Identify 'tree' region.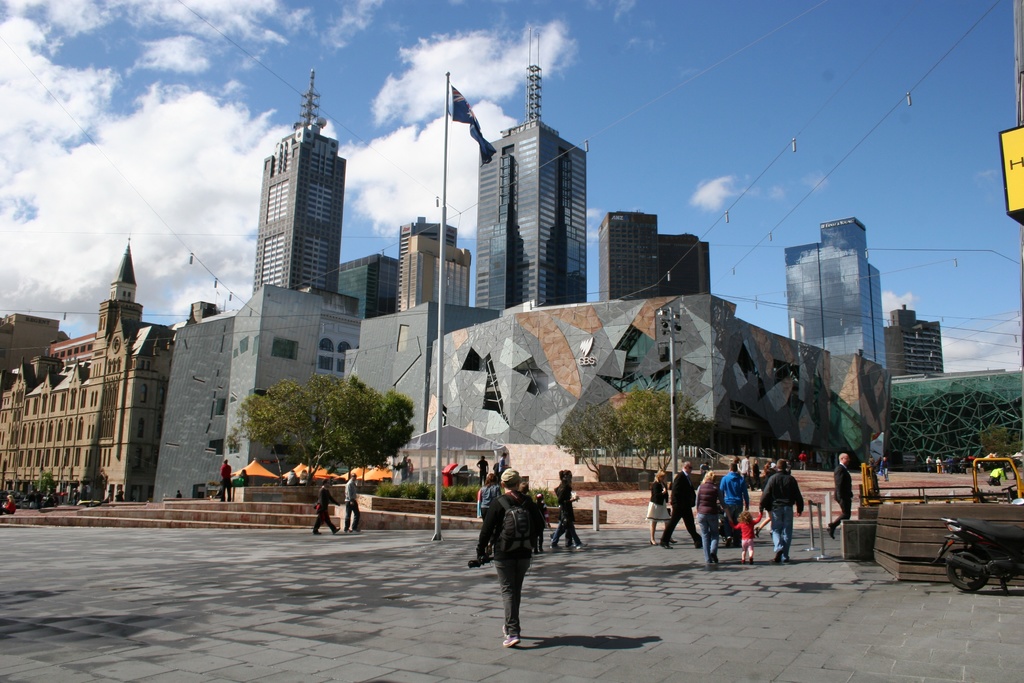
Region: select_region(225, 389, 285, 488).
